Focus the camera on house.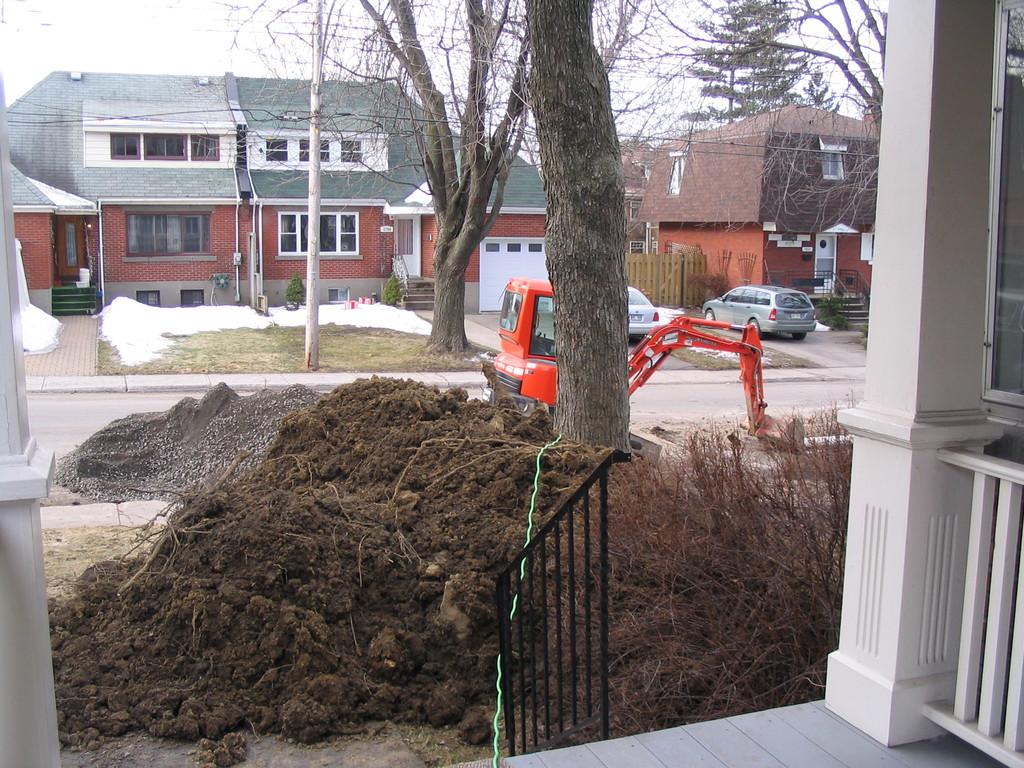
Focus region: {"left": 12, "top": 161, "right": 99, "bottom": 318}.
